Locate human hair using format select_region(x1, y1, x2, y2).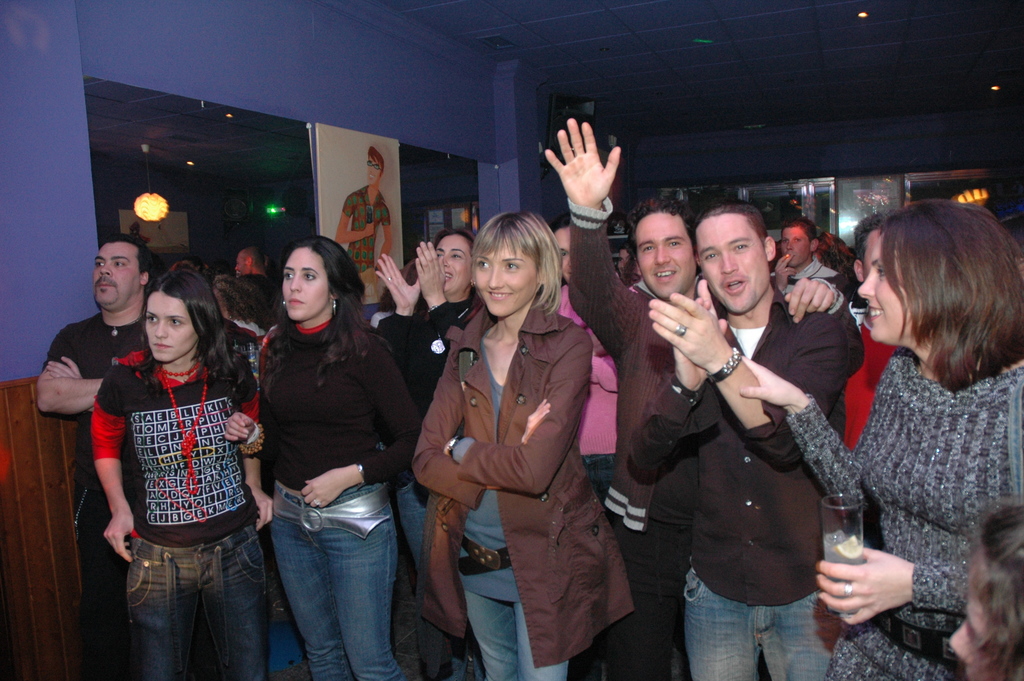
select_region(412, 224, 477, 327).
